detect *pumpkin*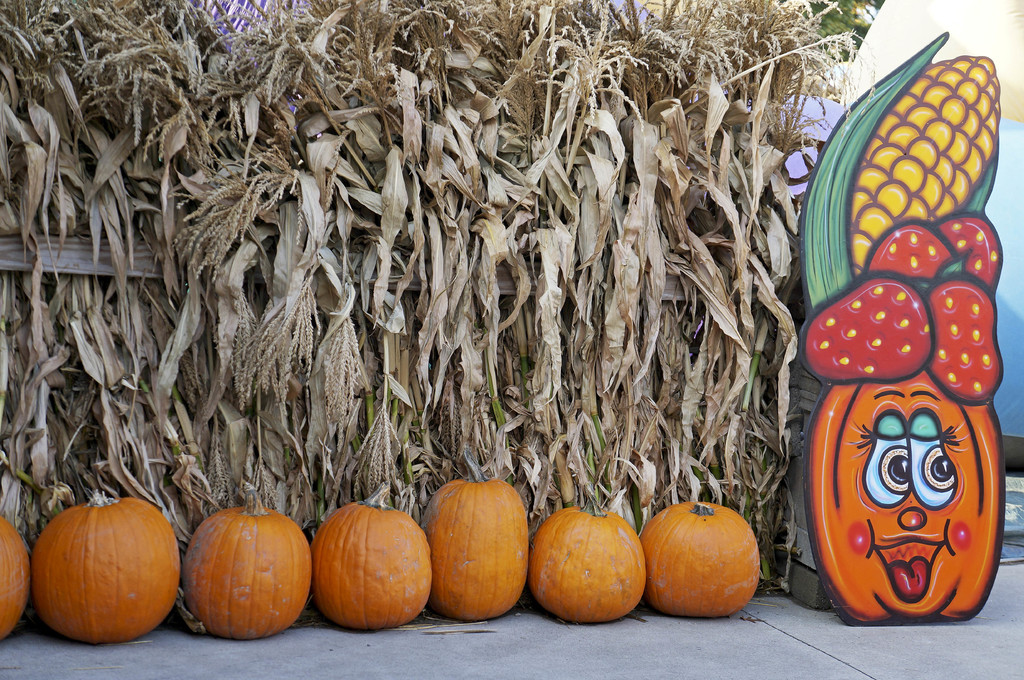
(309,497,430,631)
